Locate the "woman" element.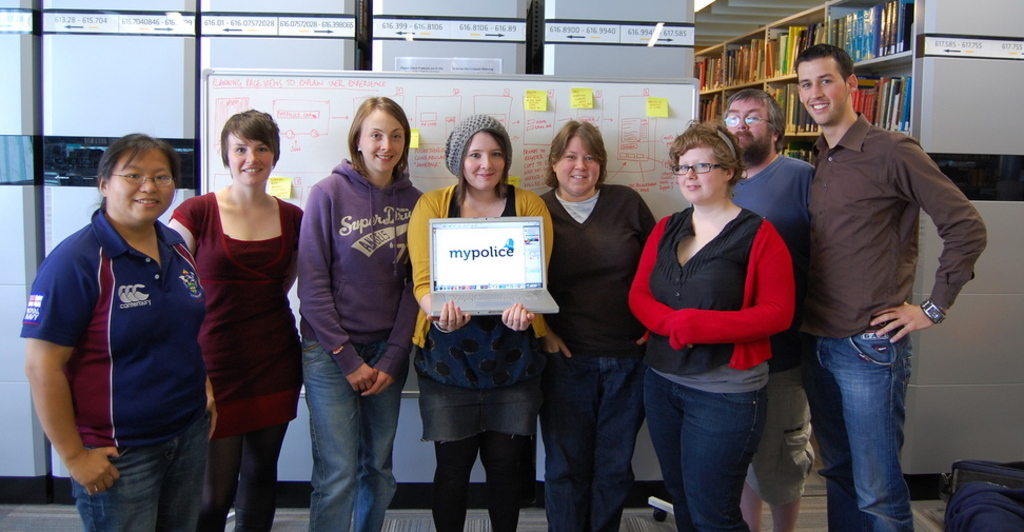
Element bbox: [left=166, top=102, right=296, bottom=516].
